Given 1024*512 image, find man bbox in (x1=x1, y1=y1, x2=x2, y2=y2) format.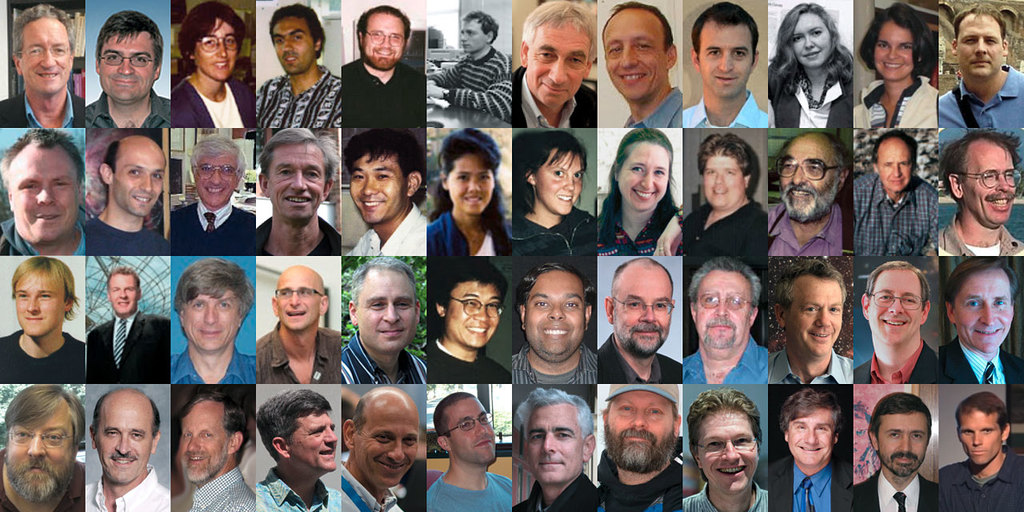
(x1=587, y1=389, x2=679, y2=511).
